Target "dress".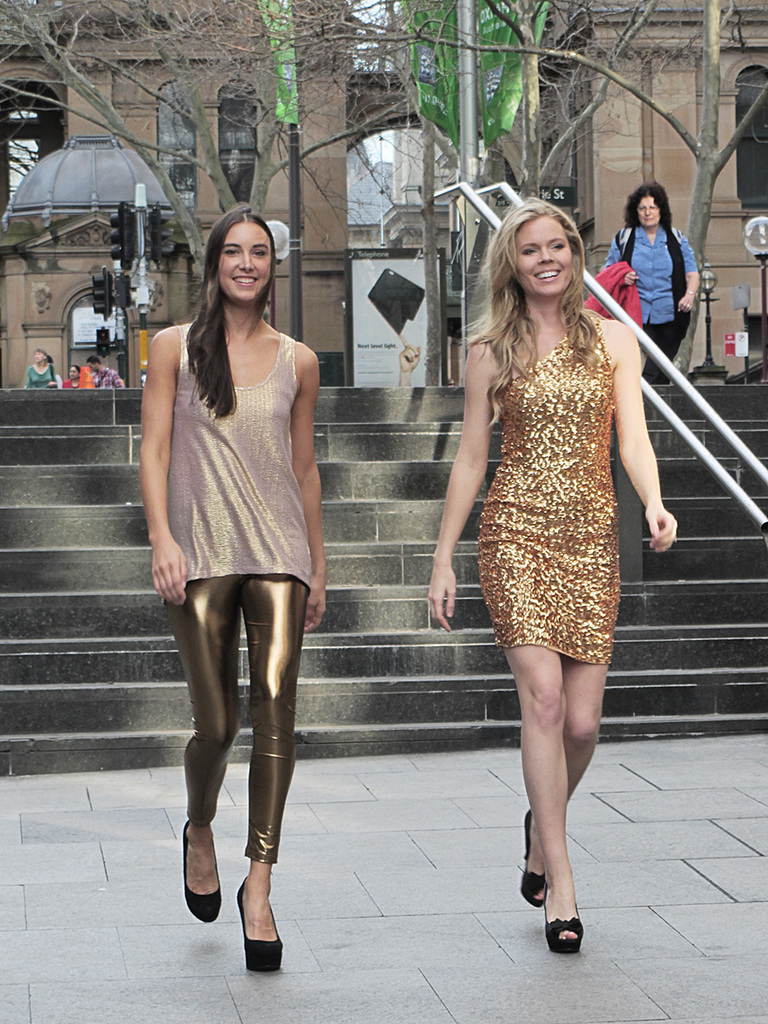
Target region: <box>477,316,620,663</box>.
